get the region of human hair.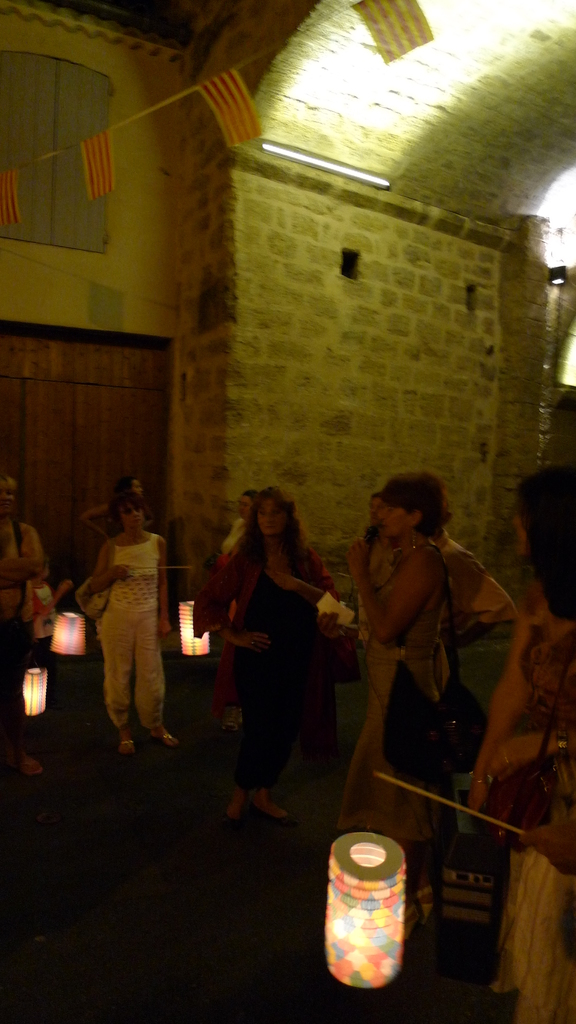
[241,491,254,507].
